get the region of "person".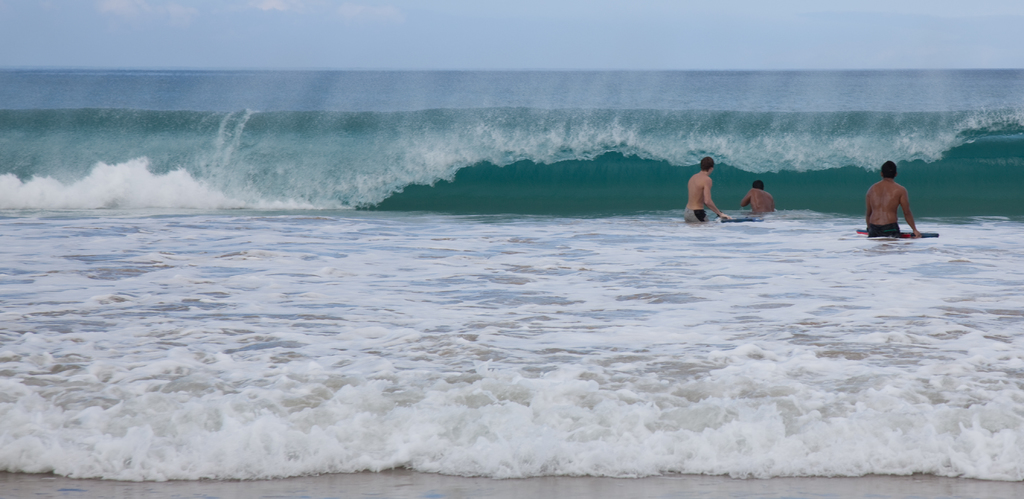
select_region(867, 160, 924, 237).
